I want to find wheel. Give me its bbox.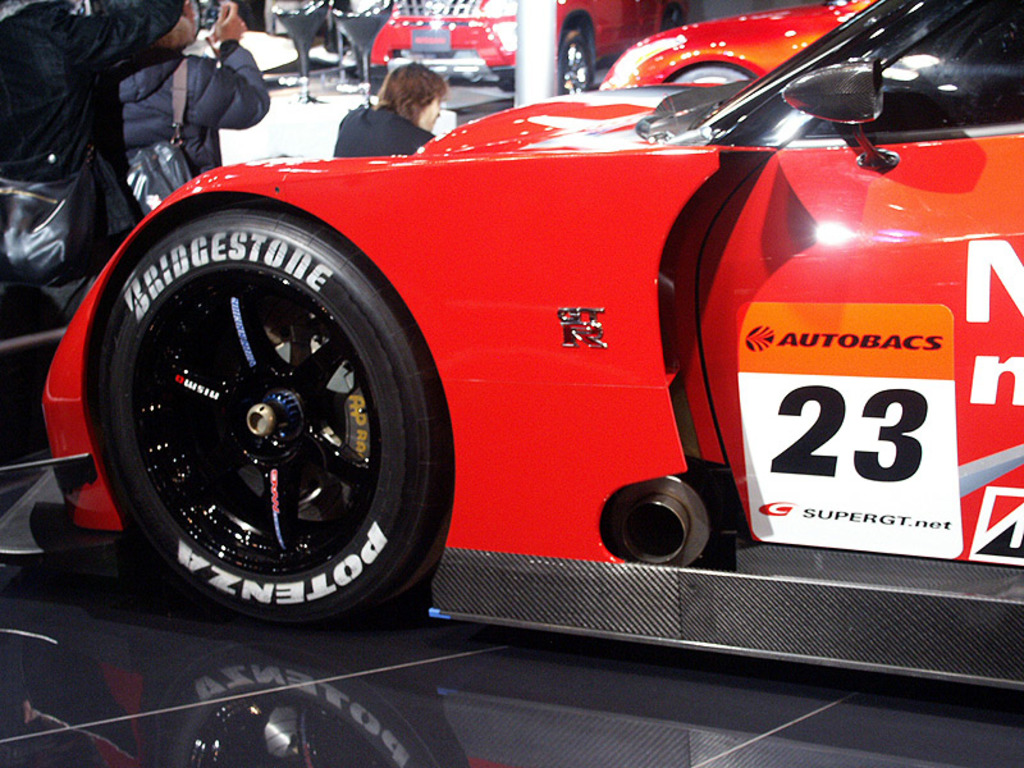
l=93, t=180, r=431, b=620.
